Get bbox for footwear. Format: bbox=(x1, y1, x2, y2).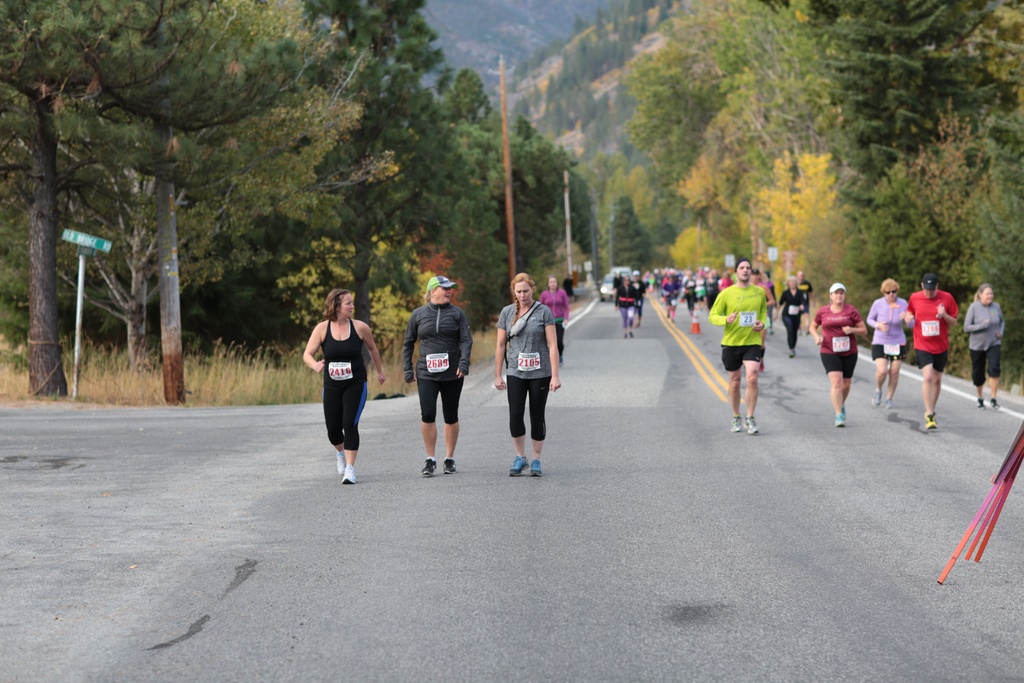
bbox=(976, 396, 986, 409).
